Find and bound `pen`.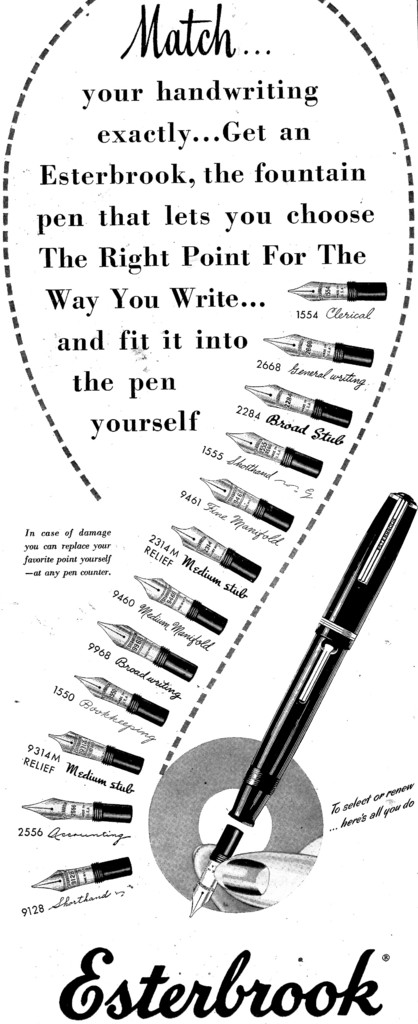
Bound: bbox(40, 728, 151, 777).
